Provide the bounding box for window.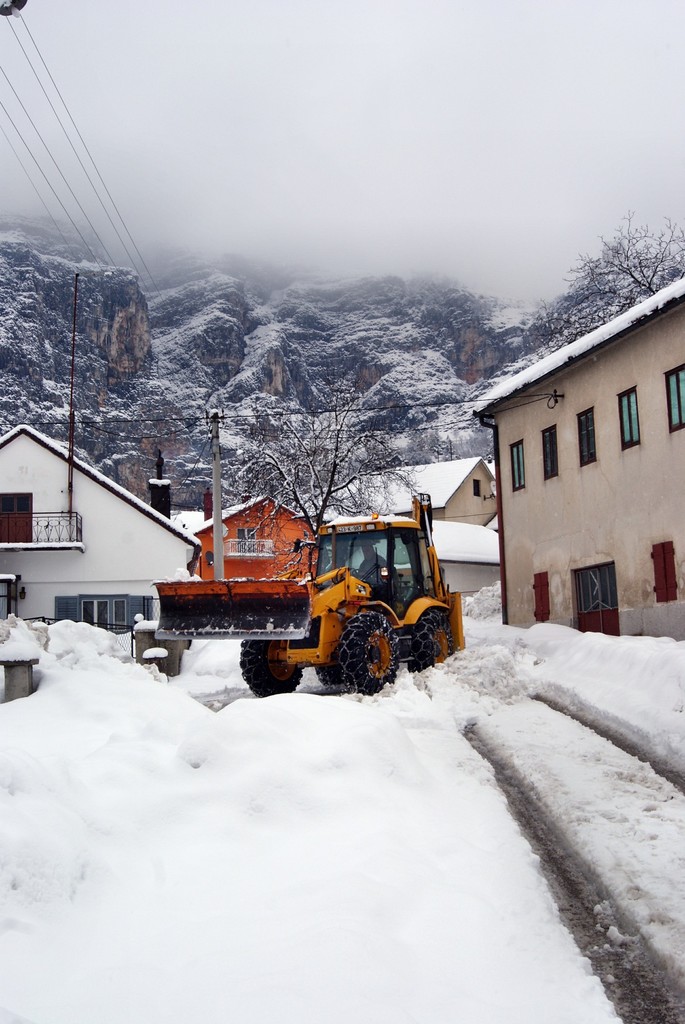
(510, 444, 525, 493).
